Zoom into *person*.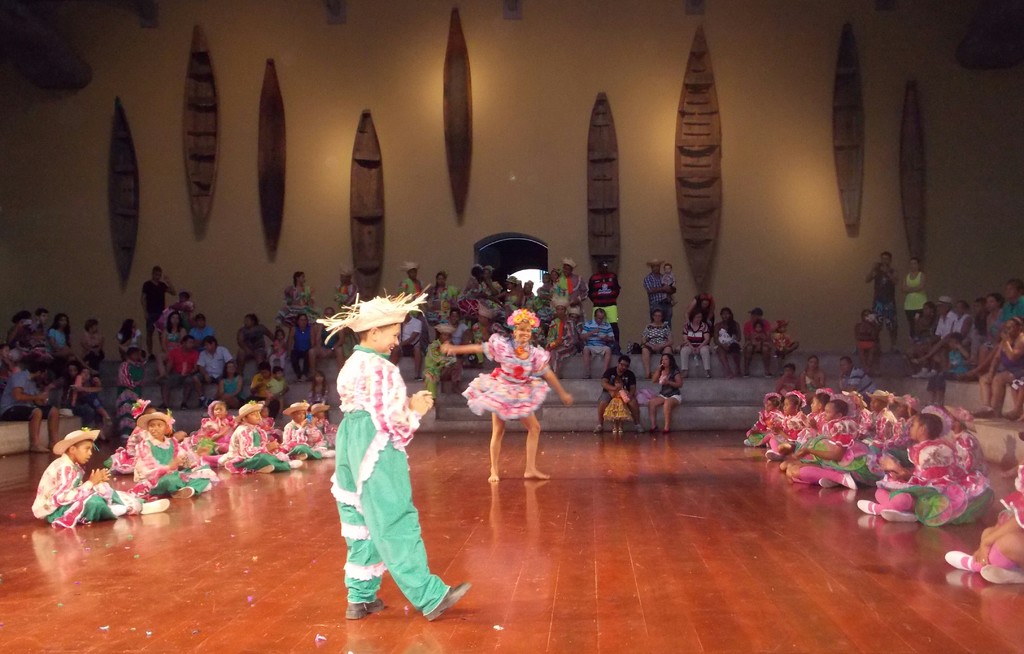
Zoom target: 302 403 347 471.
